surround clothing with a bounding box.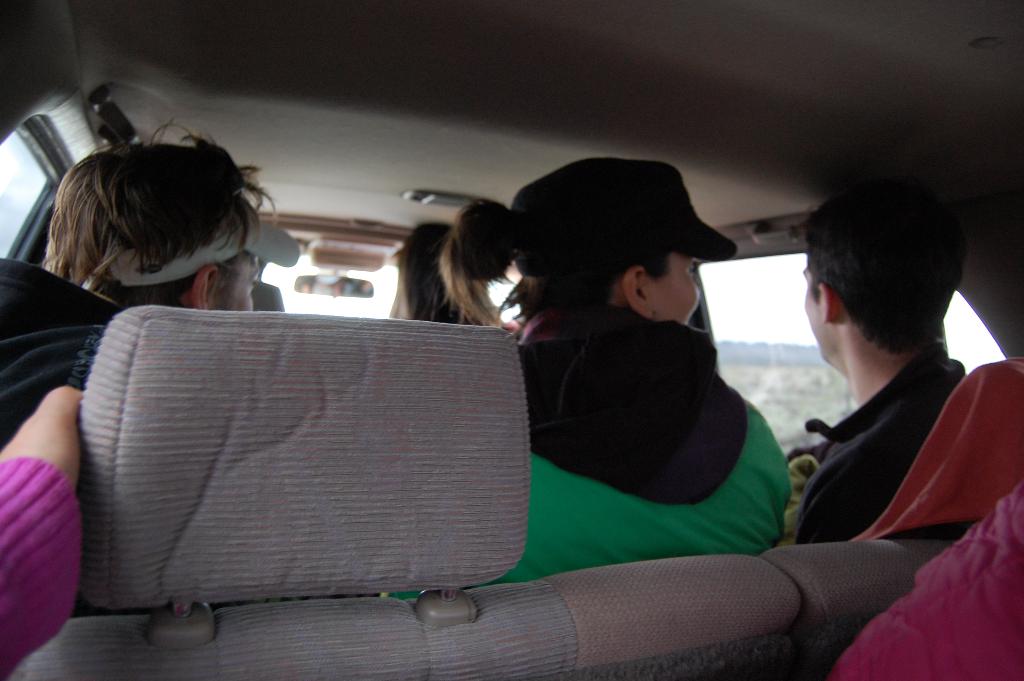
383:294:785:608.
